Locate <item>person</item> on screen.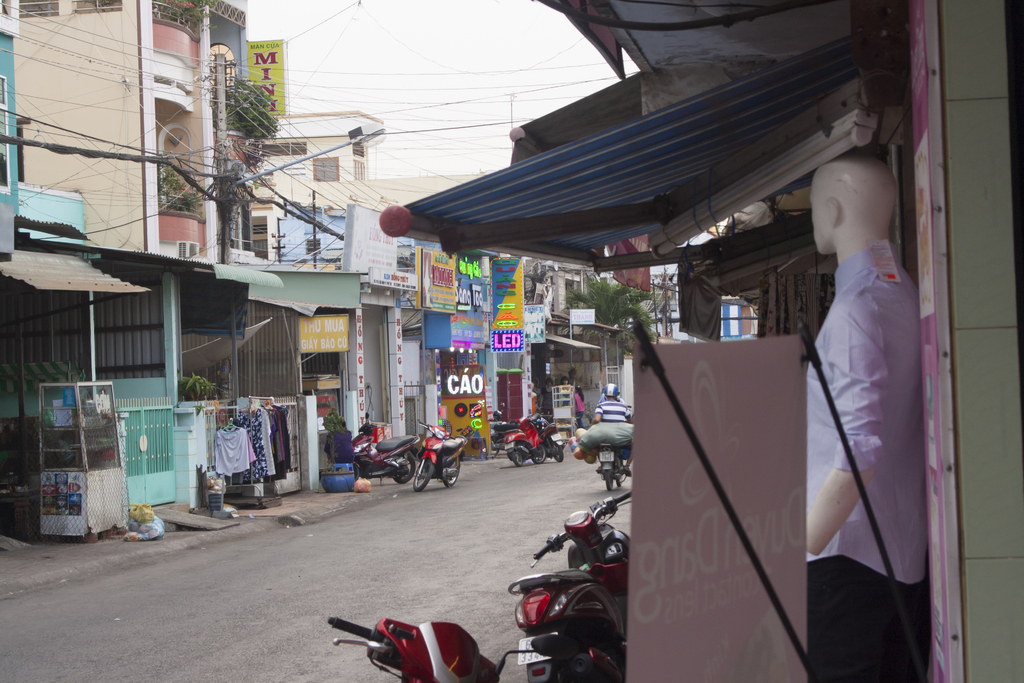
On screen at x1=806 y1=156 x2=929 y2=682.
